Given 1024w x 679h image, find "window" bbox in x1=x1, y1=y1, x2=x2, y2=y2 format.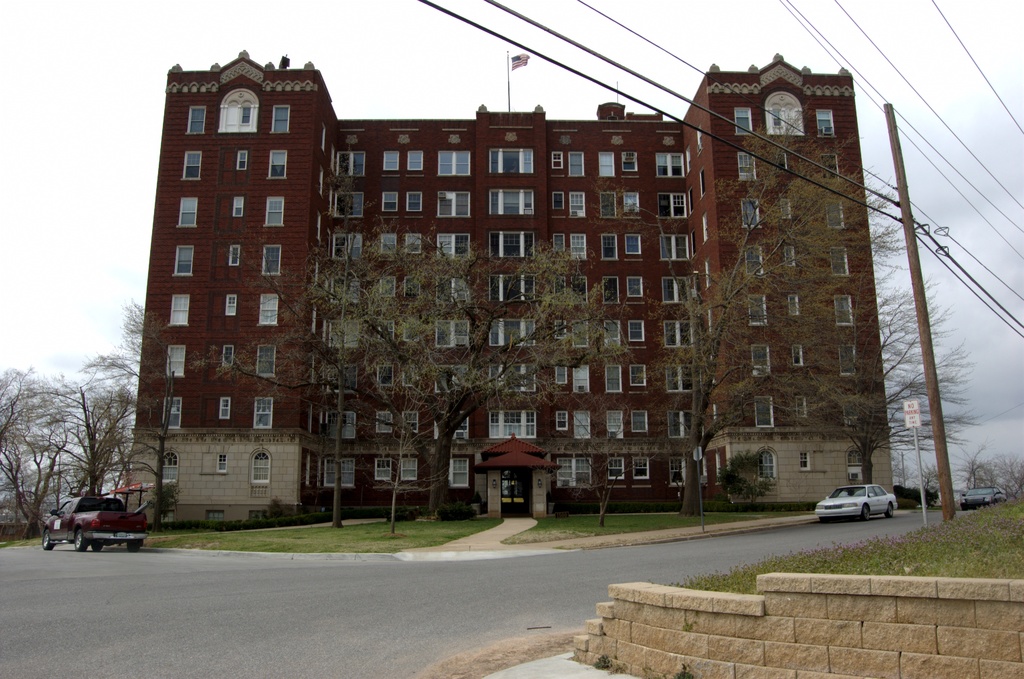
x1=270, y1=153, x2=285, y2=186.
